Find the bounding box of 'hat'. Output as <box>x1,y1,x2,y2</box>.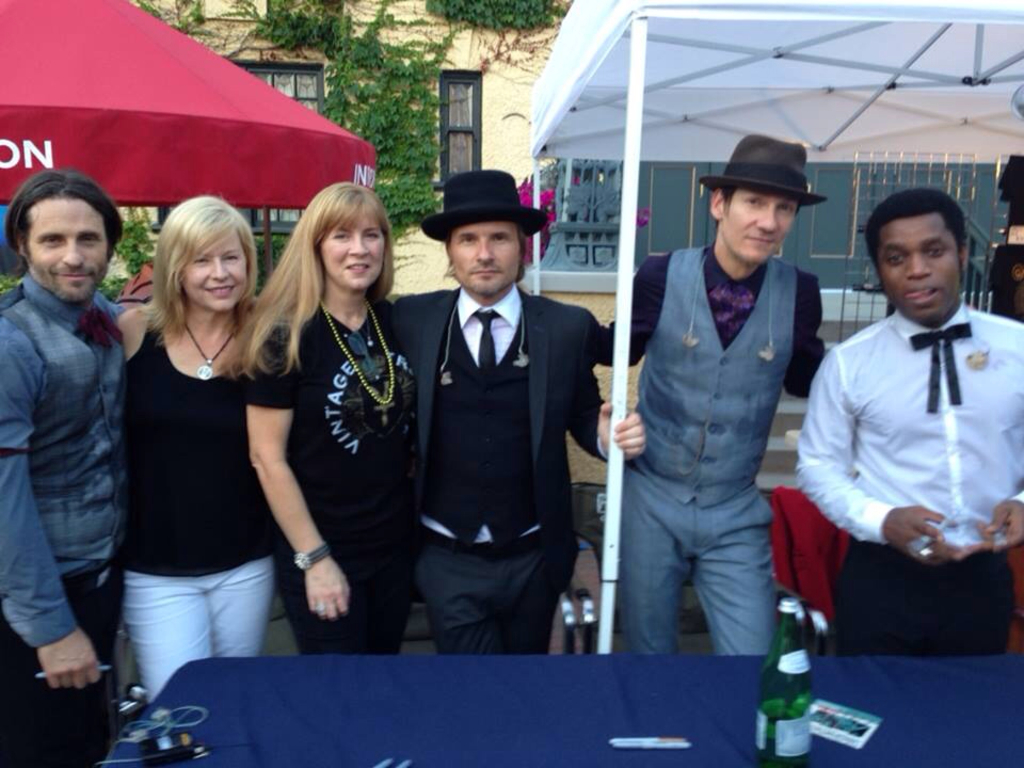
<box>421,169,553,244</box>.
